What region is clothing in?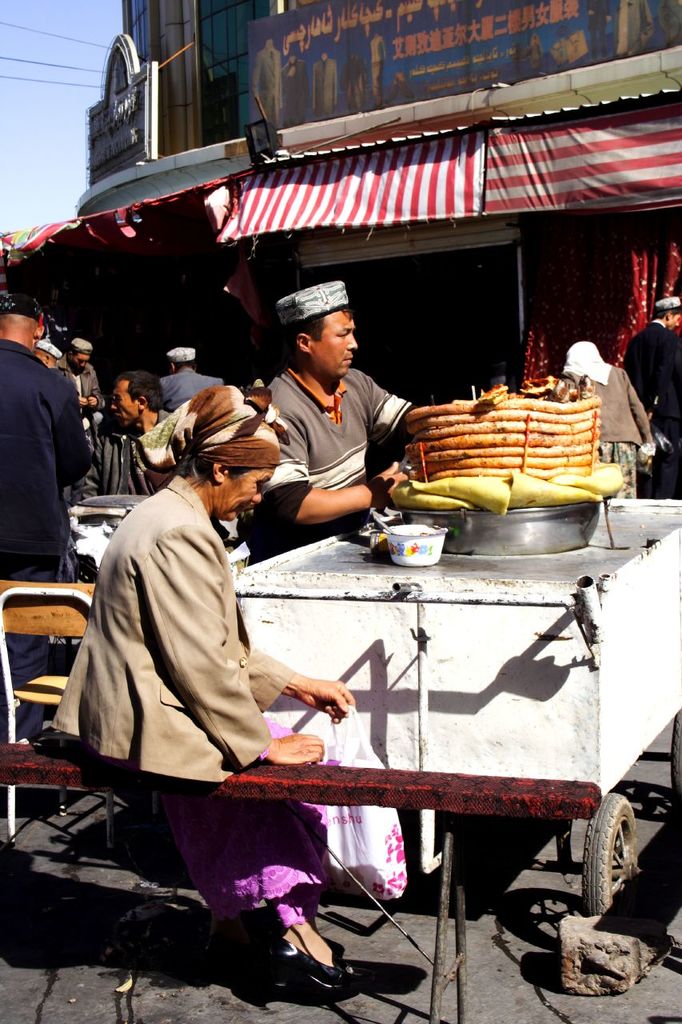
(657,0,681,46).
